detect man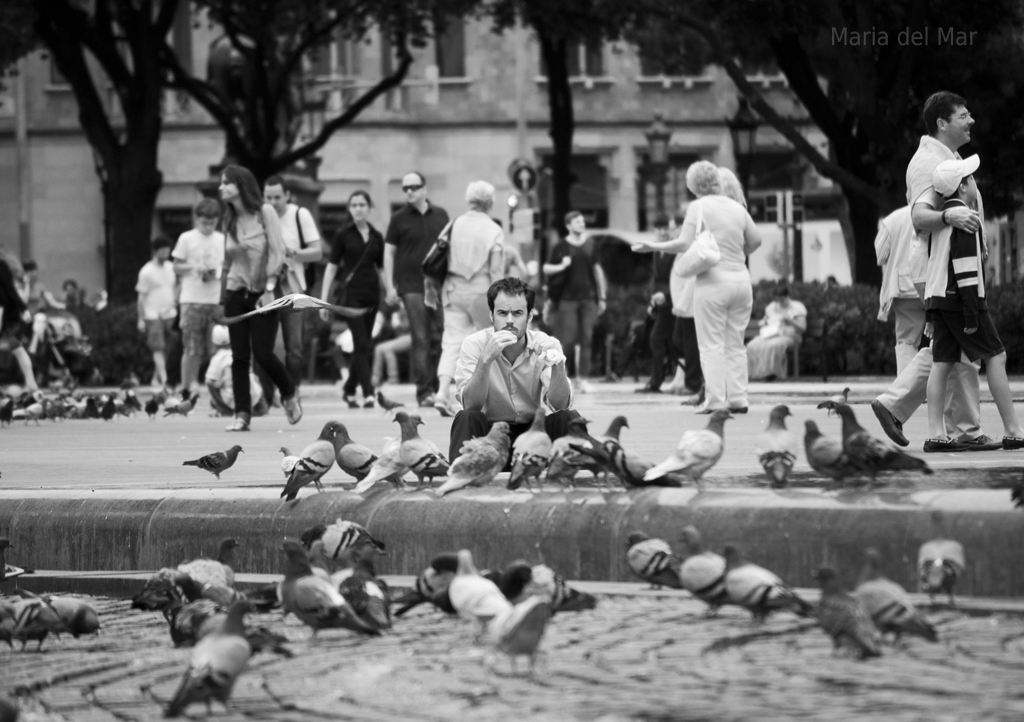
box(160, 194, 231, 396)
